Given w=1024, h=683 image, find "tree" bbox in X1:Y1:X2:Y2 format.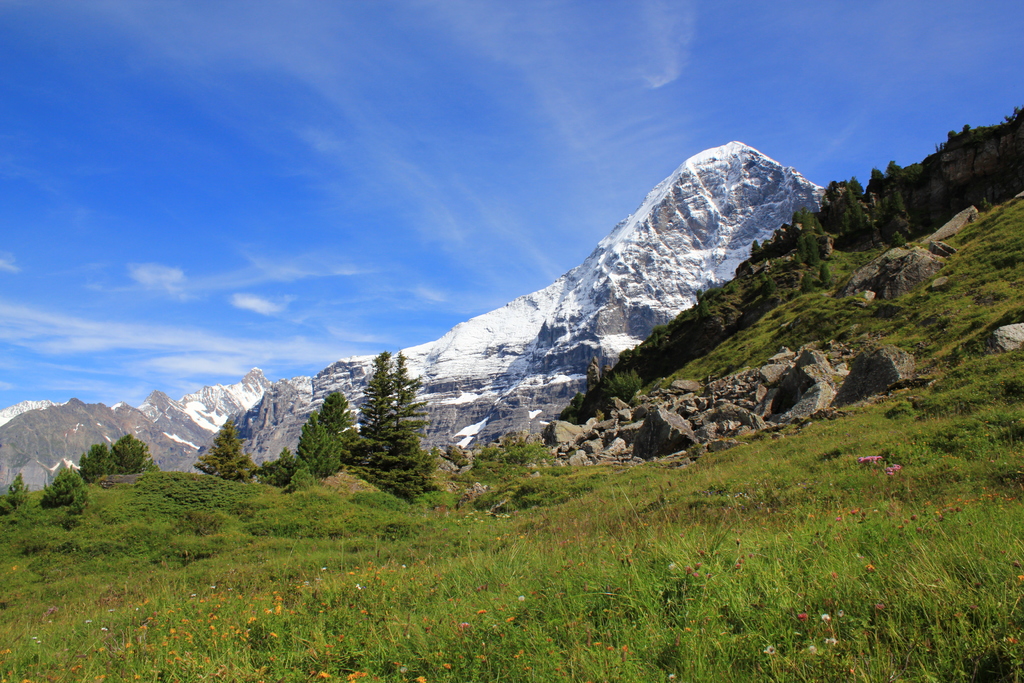
383:349:429:425.
